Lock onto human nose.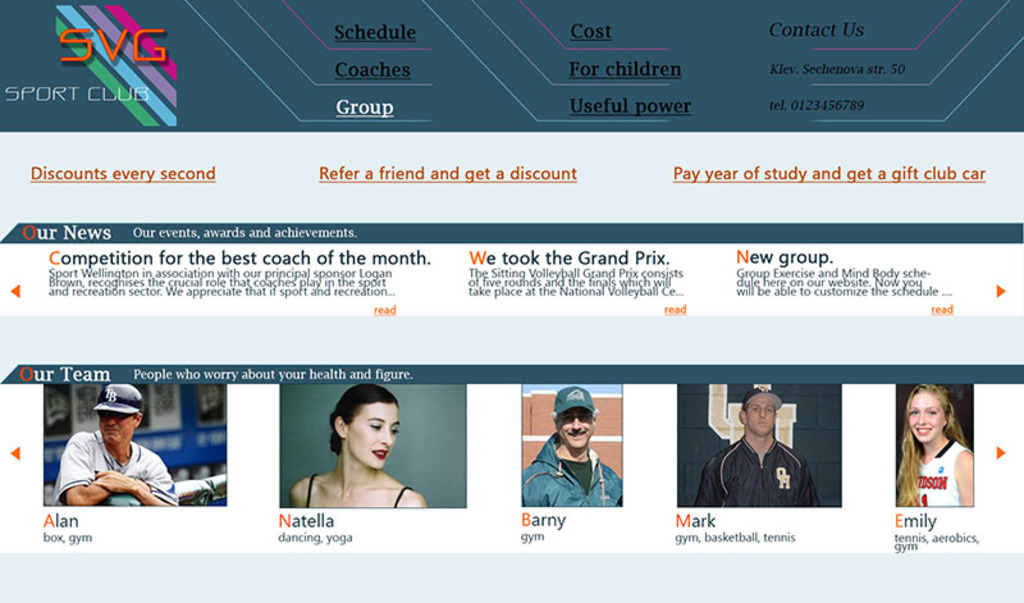
Locked: left=756, top=406, right=769, bottom=419.
